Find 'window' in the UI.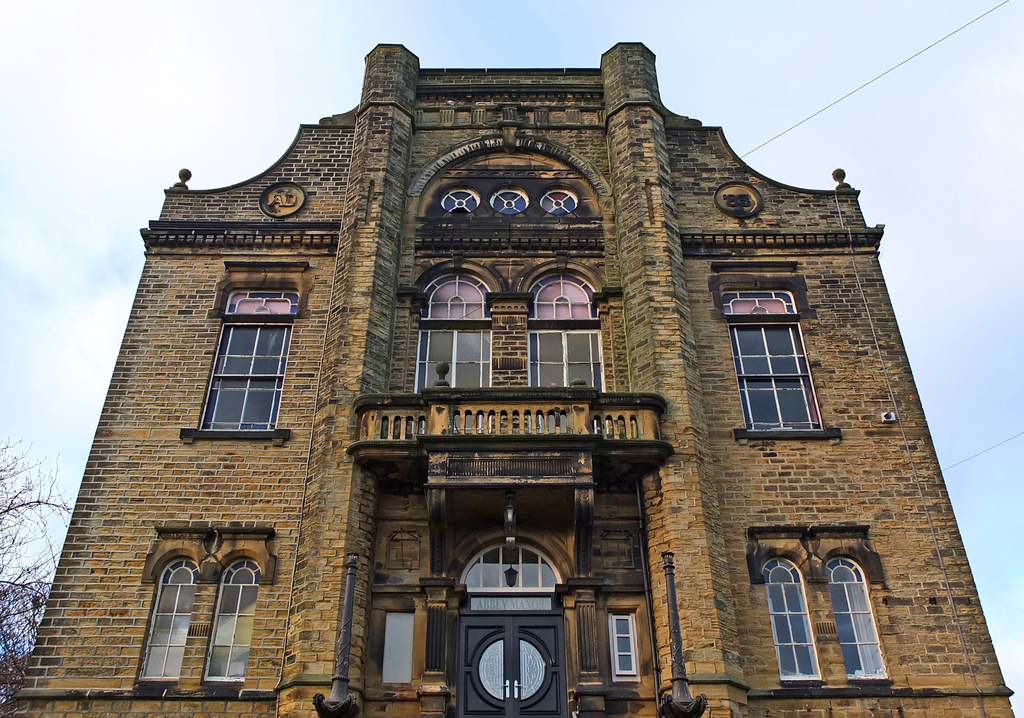
UI element at pyautogui.locateOnScreen(385, 611, 415, 685).
